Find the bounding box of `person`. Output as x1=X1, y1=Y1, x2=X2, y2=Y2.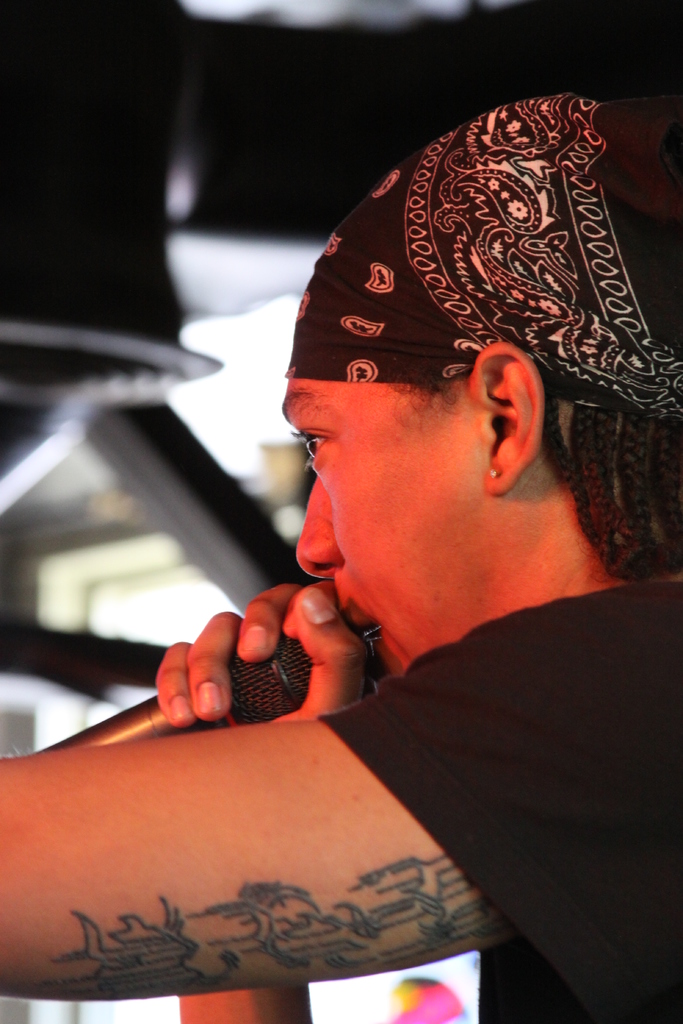
x1=0, y1=92, x2=682, y2=1018.
